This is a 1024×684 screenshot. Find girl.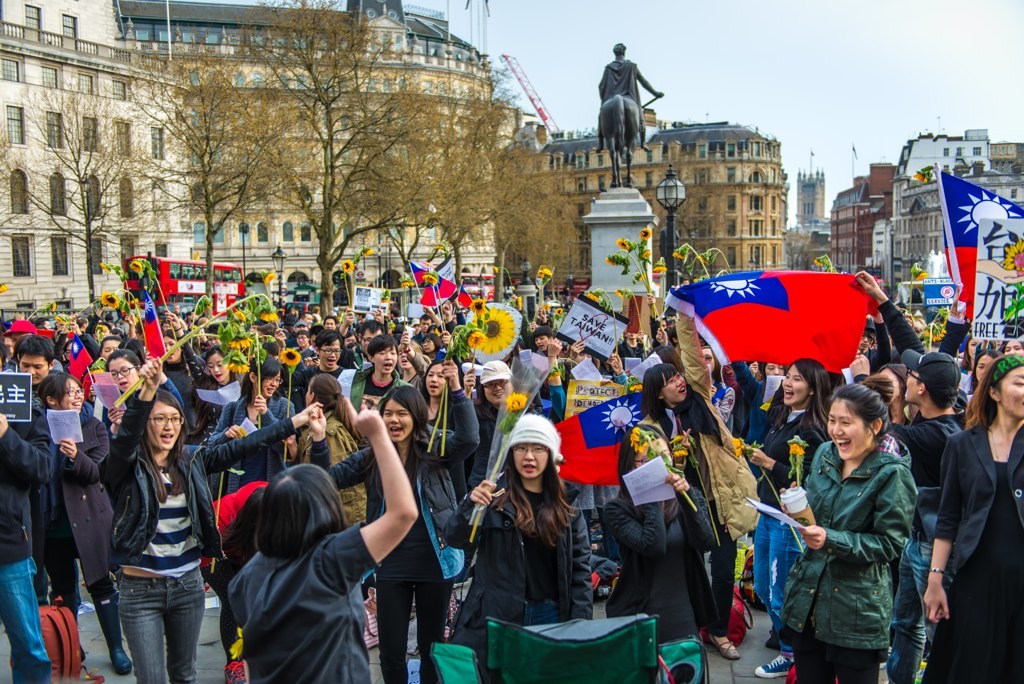
Bounding box: 643 311 759 658.
